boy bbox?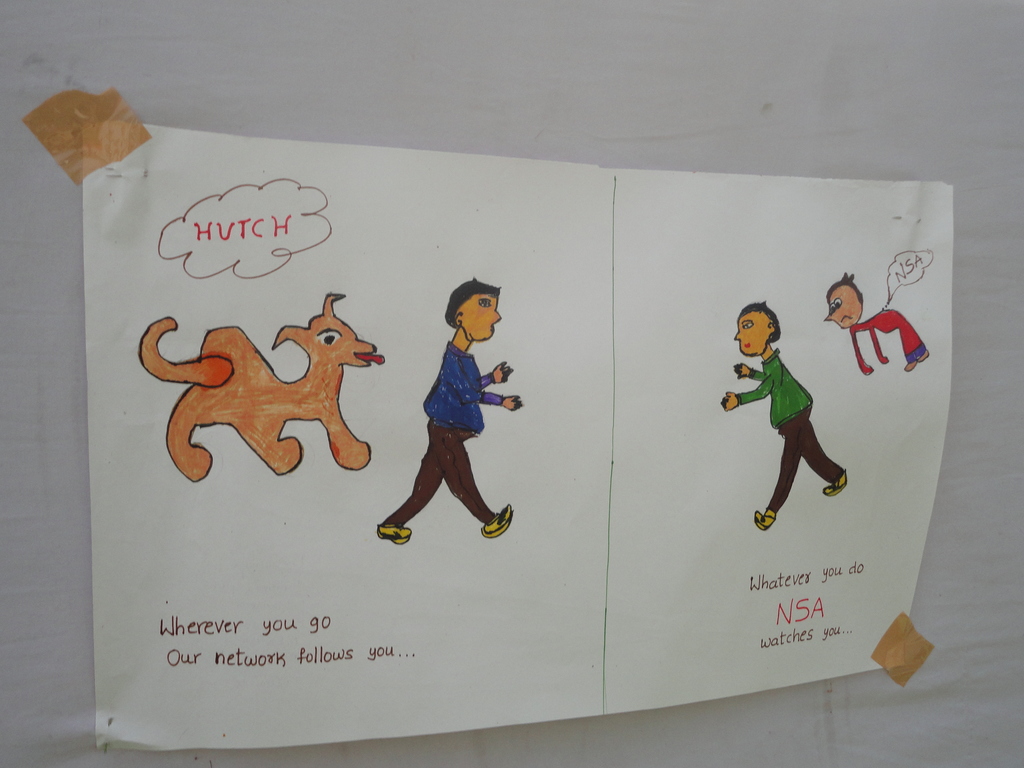
Rect(376, 273, 525, 548)
